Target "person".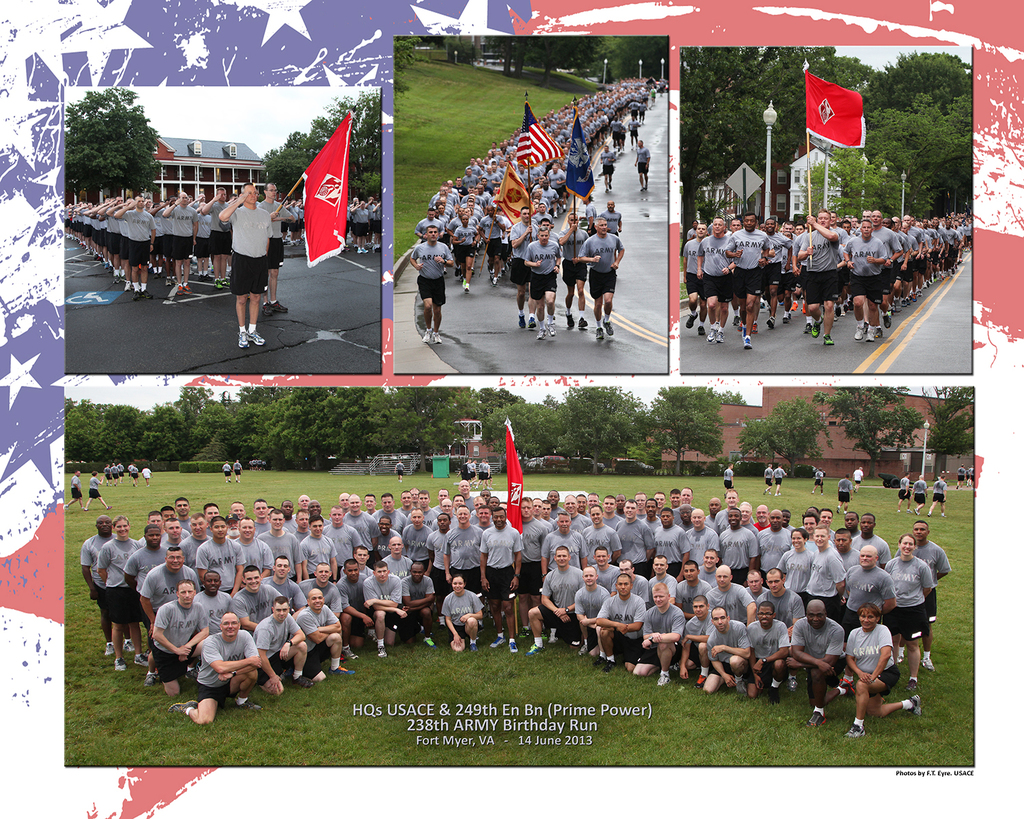
Target region: (x1=886, y1=534, x2=933, y2=687).
